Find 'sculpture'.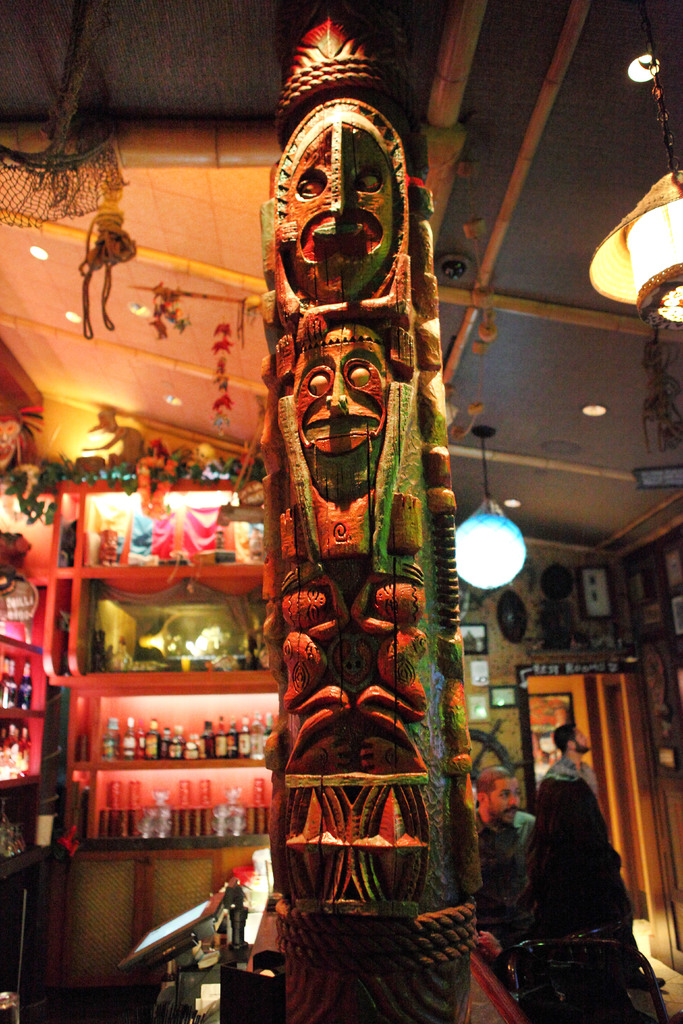
246:11:479:1020.
